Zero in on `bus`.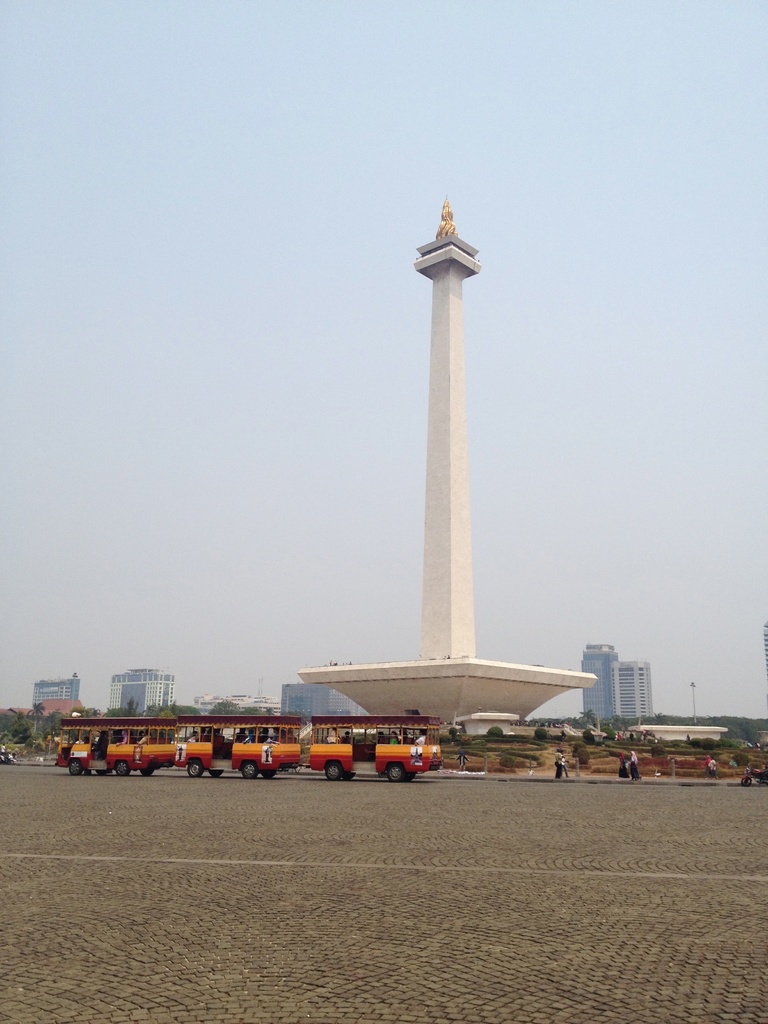
Zeroed in: bbox(172, 717, 307, 779).
